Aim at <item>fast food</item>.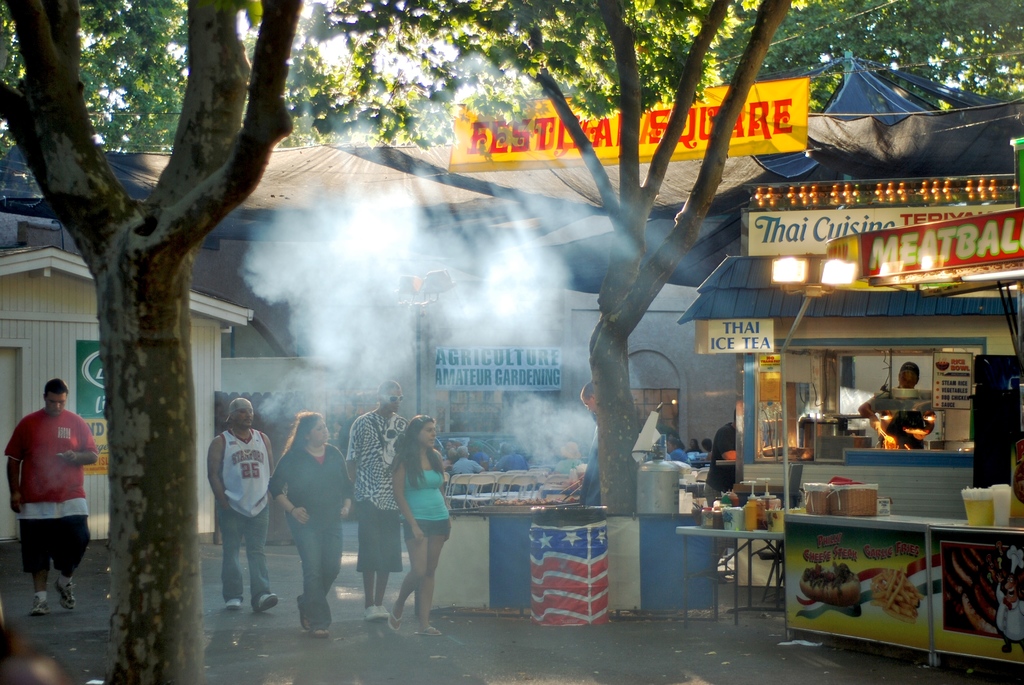
Aimed at detection(801, 563, 860, 603).
